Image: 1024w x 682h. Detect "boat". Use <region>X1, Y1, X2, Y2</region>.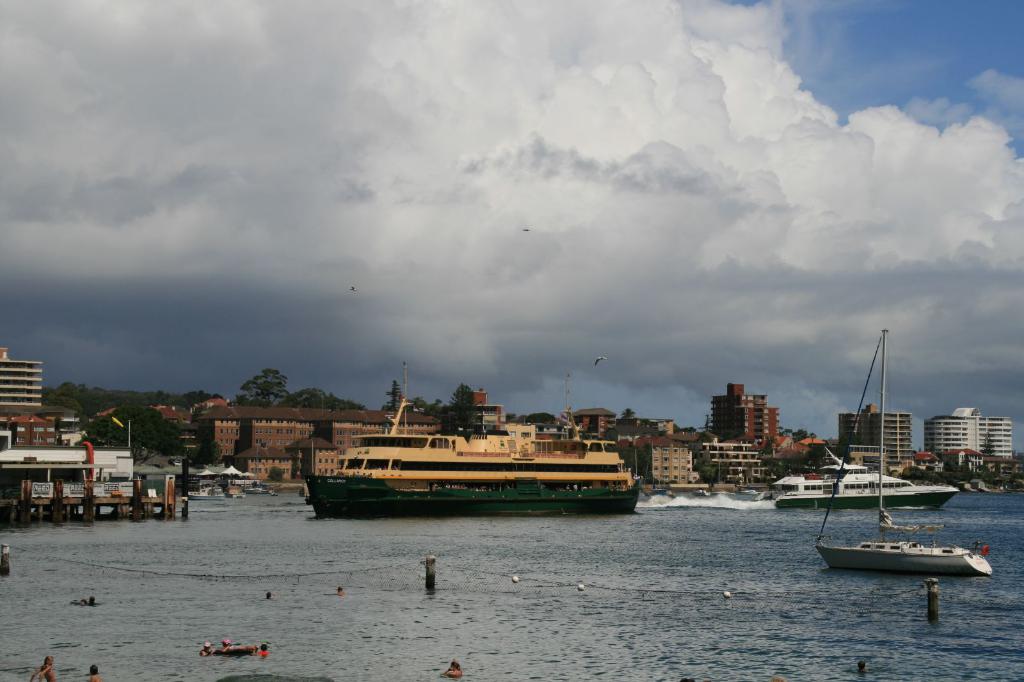
<region>773, 473, 961, 507</region>.
